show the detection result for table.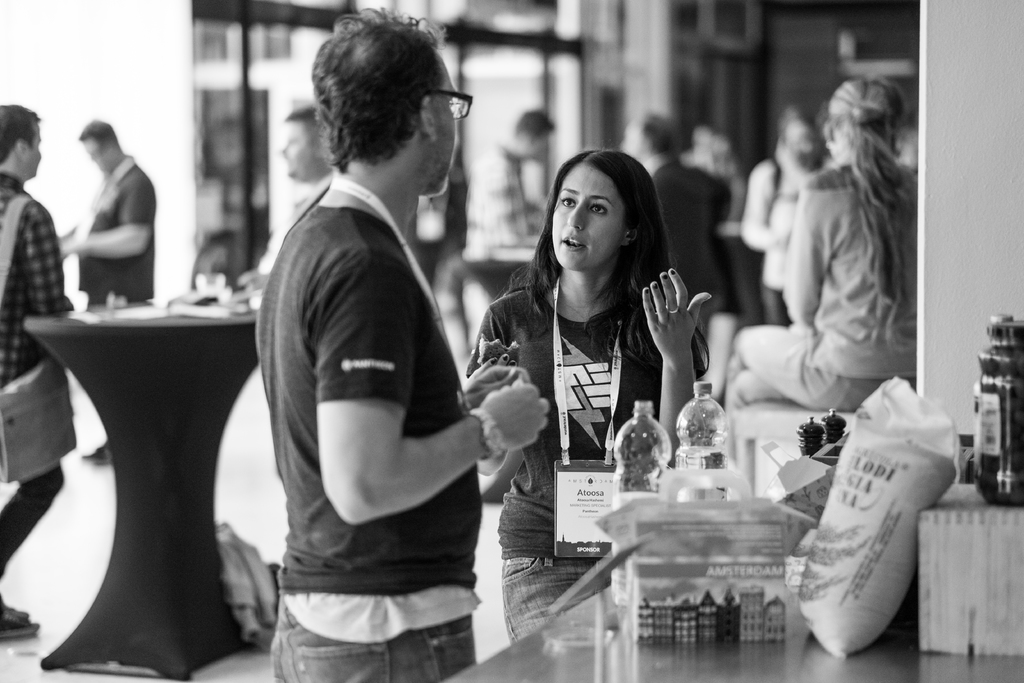
[440, 588, 1023, 682].
